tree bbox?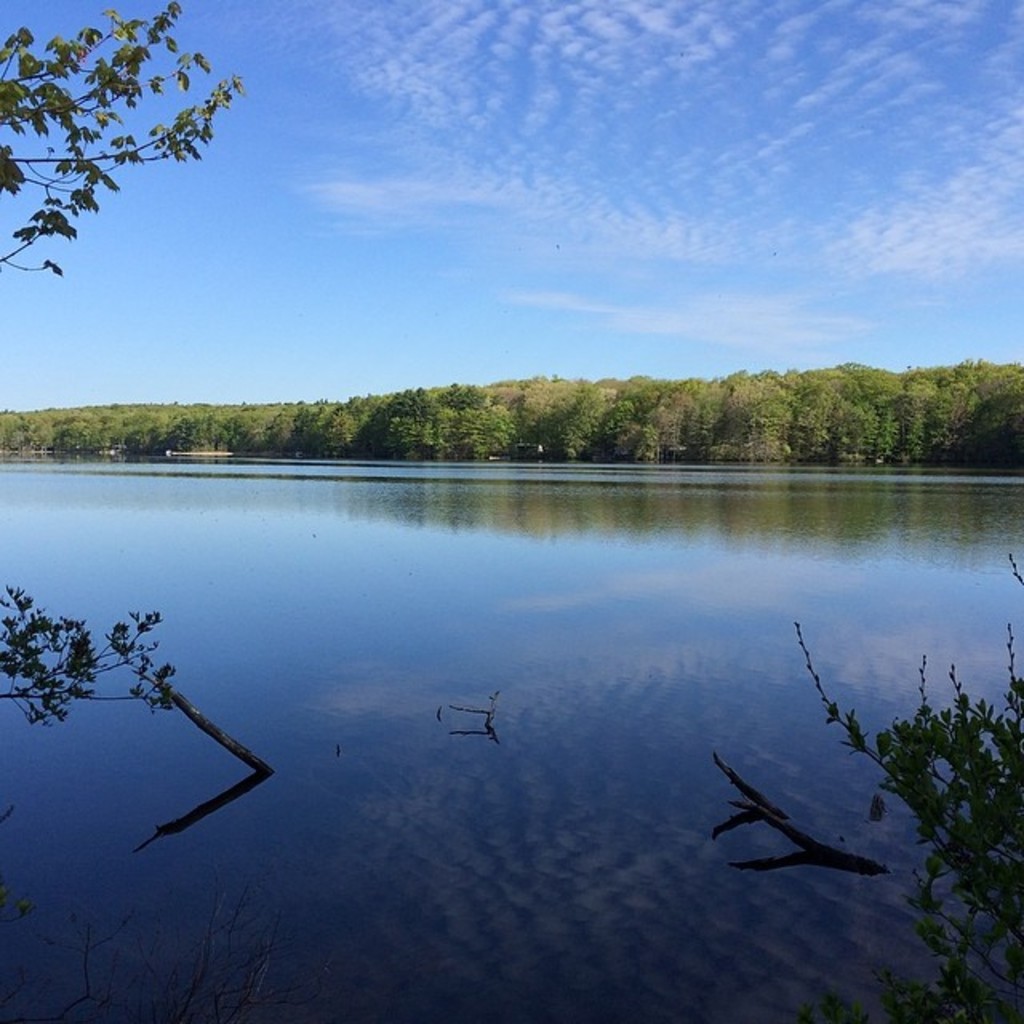
region(0, 18, 198, 715)
